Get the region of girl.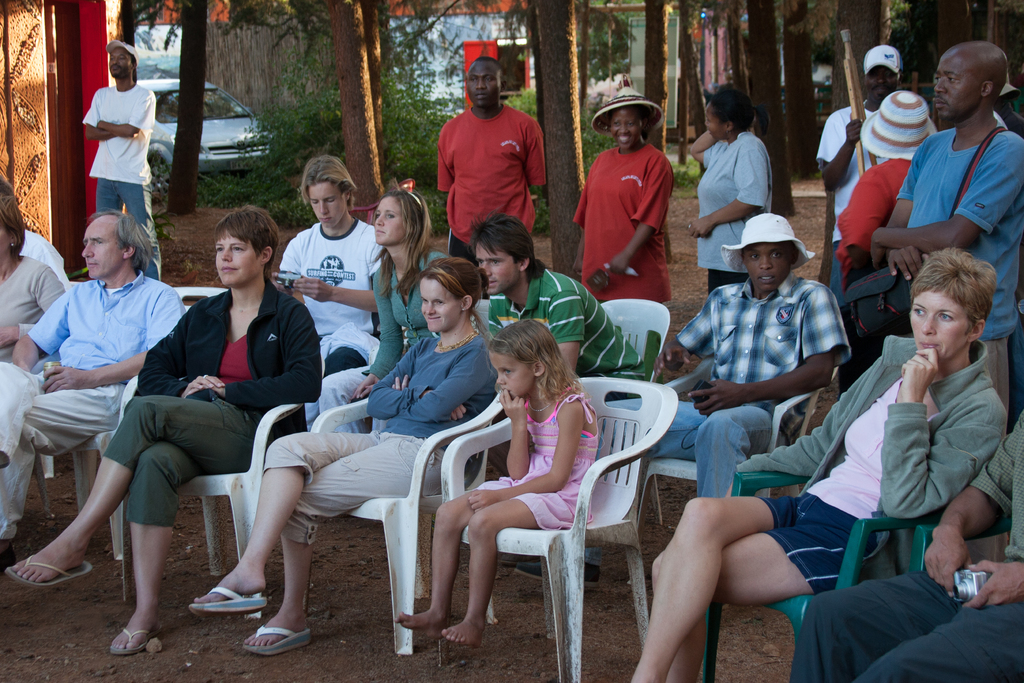
region(309, 186, 455, 434).
